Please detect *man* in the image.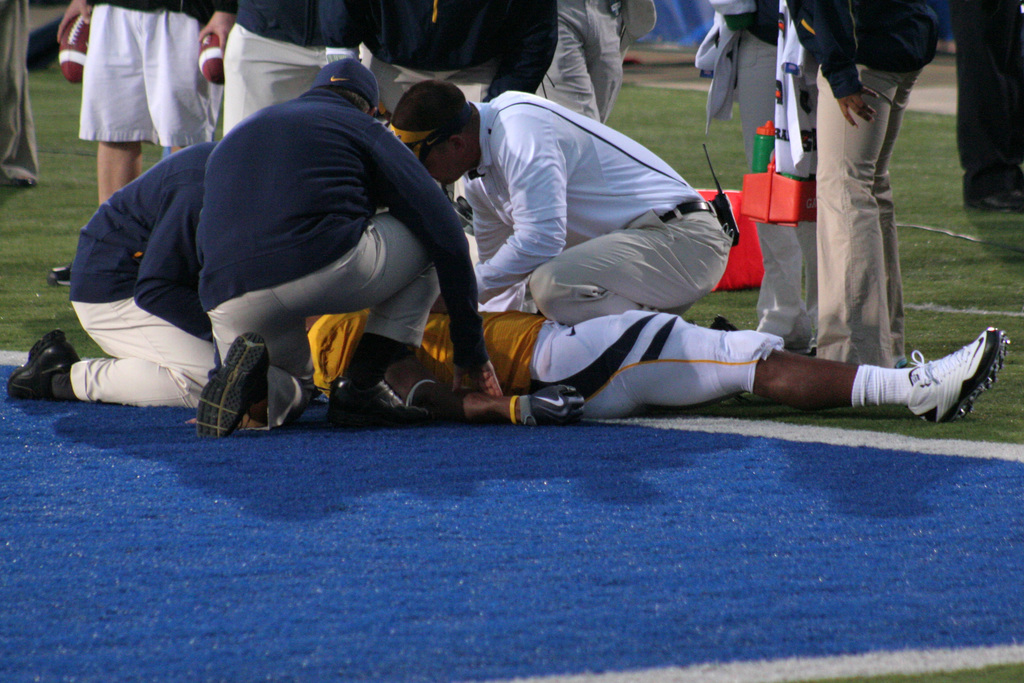
(left=945, top=0, right=1023, bottom=212).
